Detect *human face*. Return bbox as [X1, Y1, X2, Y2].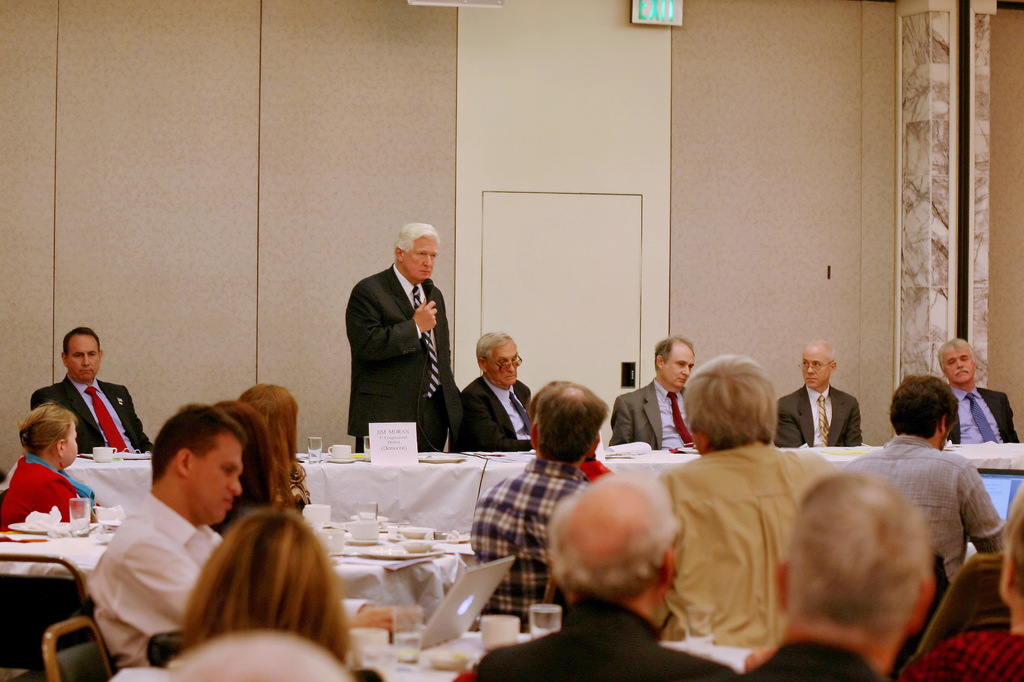
[402, 234, 437, 280].
